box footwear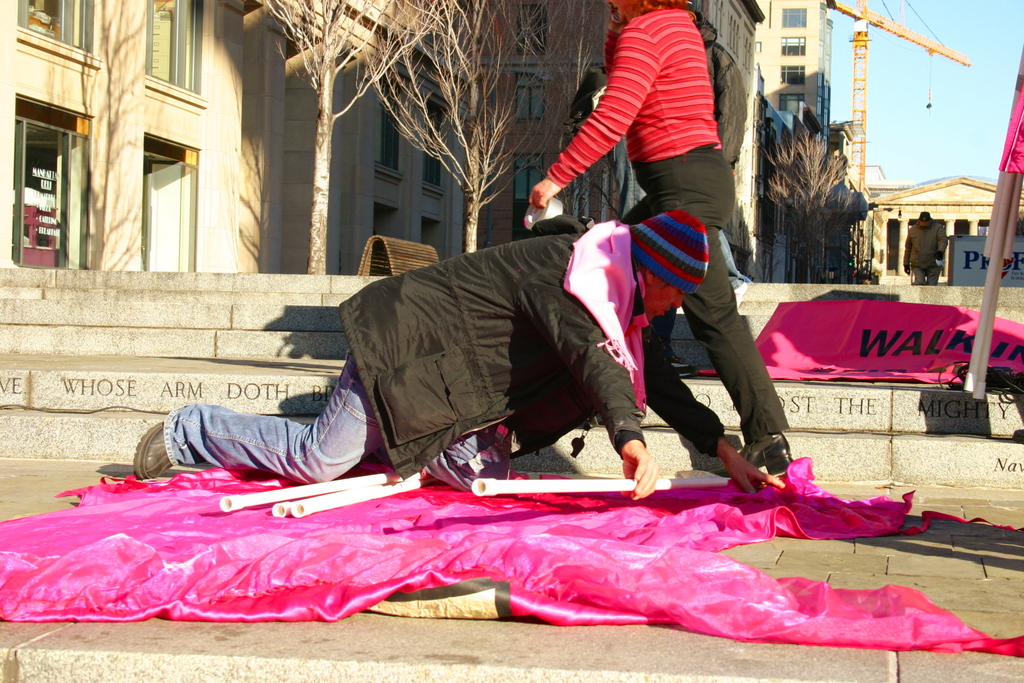
left=737, top=420, right=797, bottom=481
